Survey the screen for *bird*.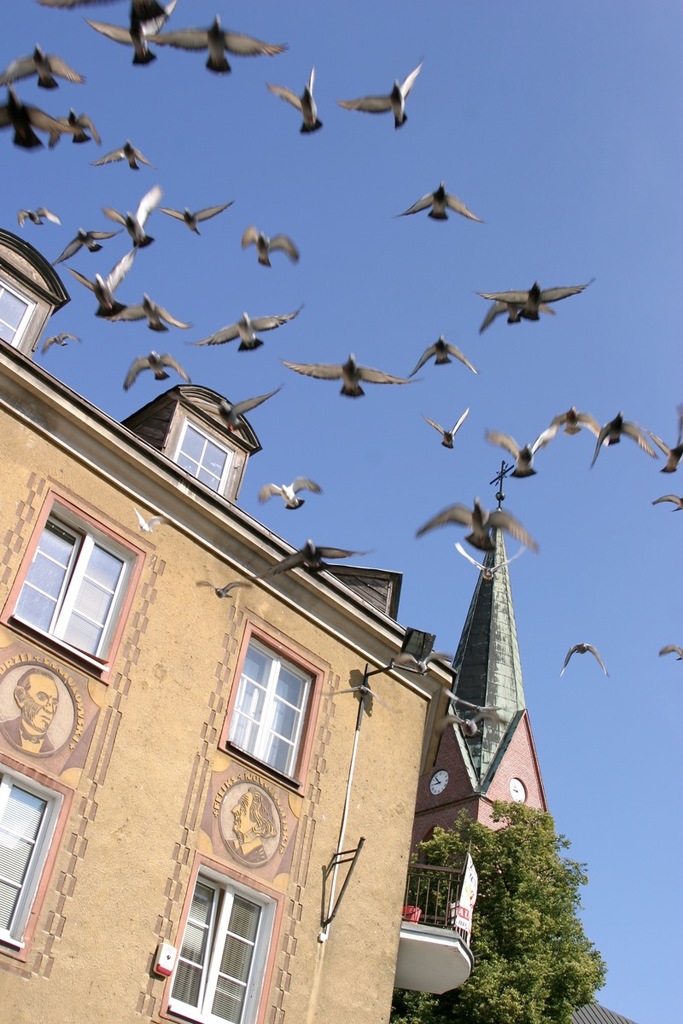
Survey found: 133, 501, 176, 532.
